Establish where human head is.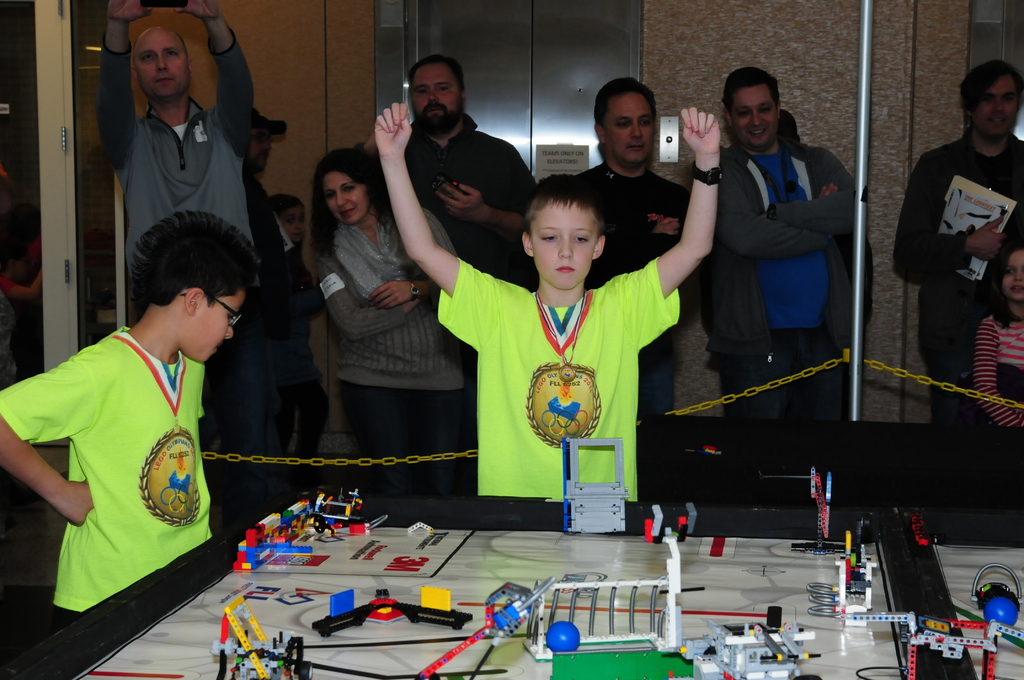
Established at l=409, t=58, r=464, b=138.
